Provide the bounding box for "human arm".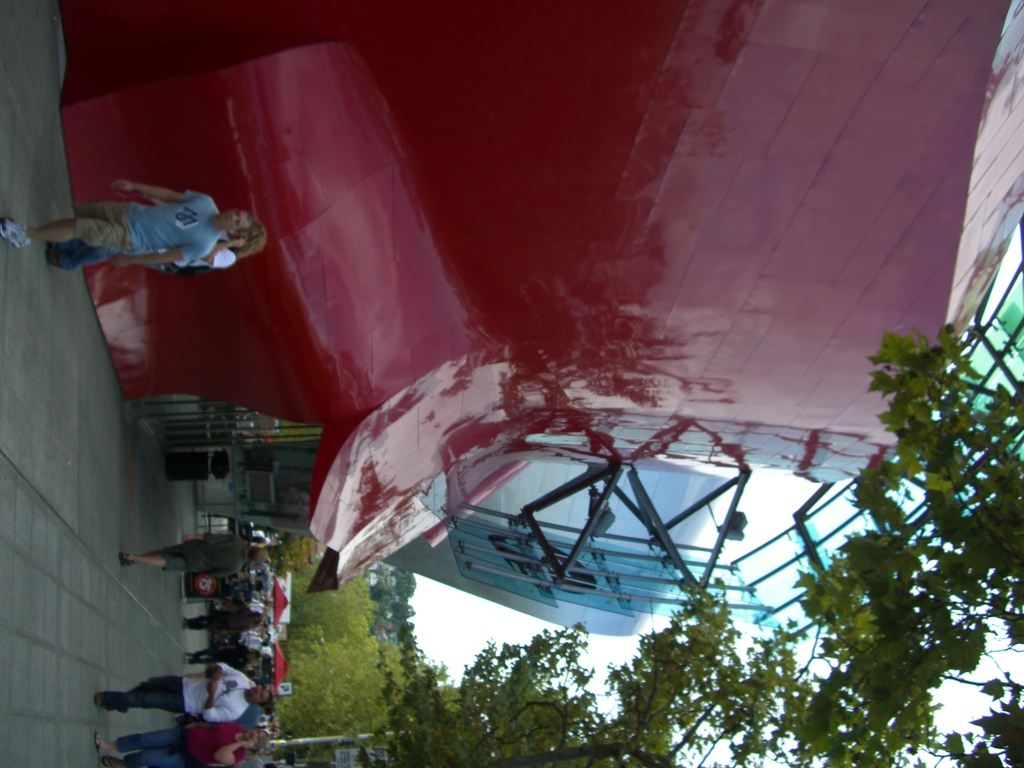
(x1=207, y1=236, x2=247, y2=266).
